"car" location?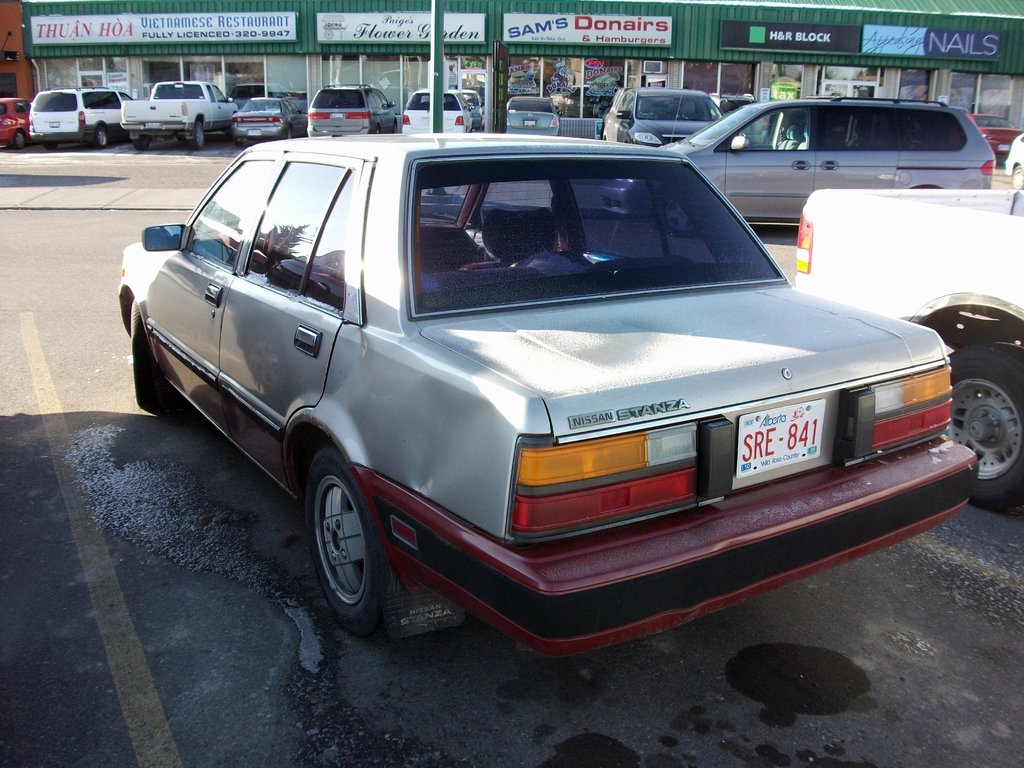
l=231, t=94, r=292, b=150
